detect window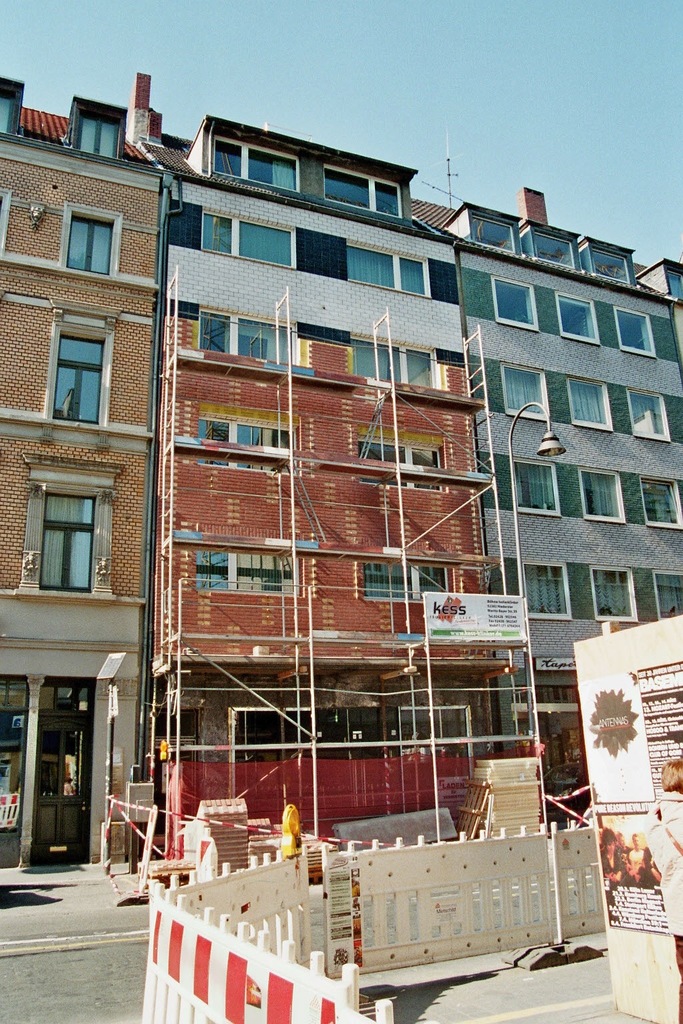
612, 302, 661, 361
